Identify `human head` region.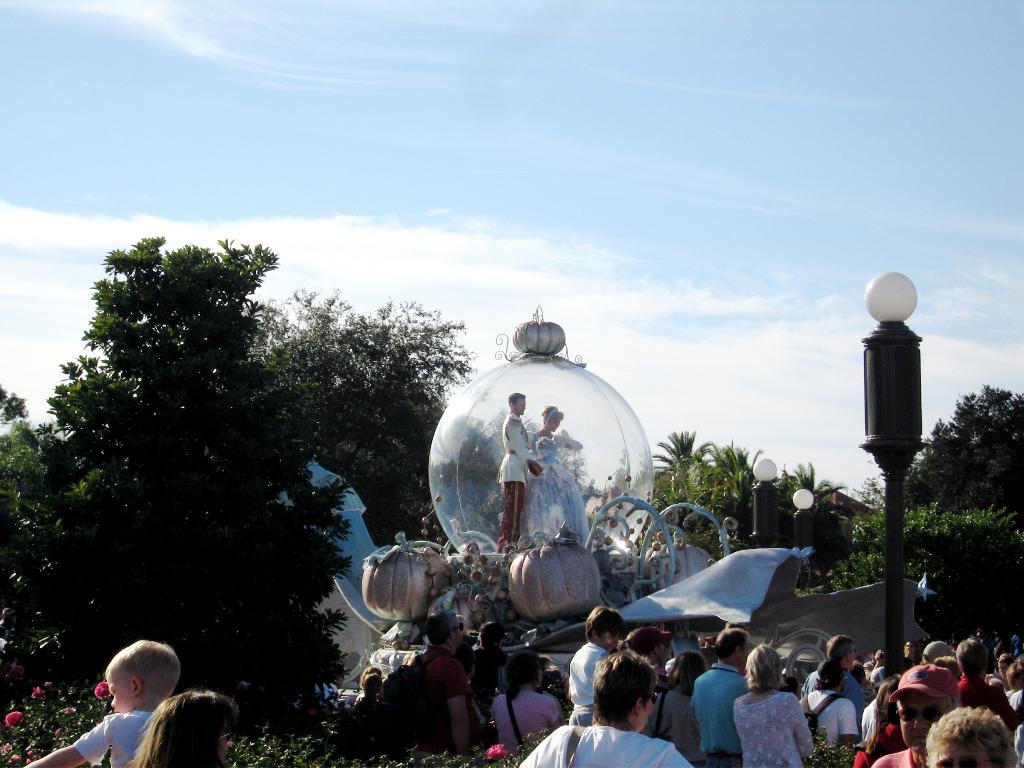
Region: locate(847, 655, 867, 683).
